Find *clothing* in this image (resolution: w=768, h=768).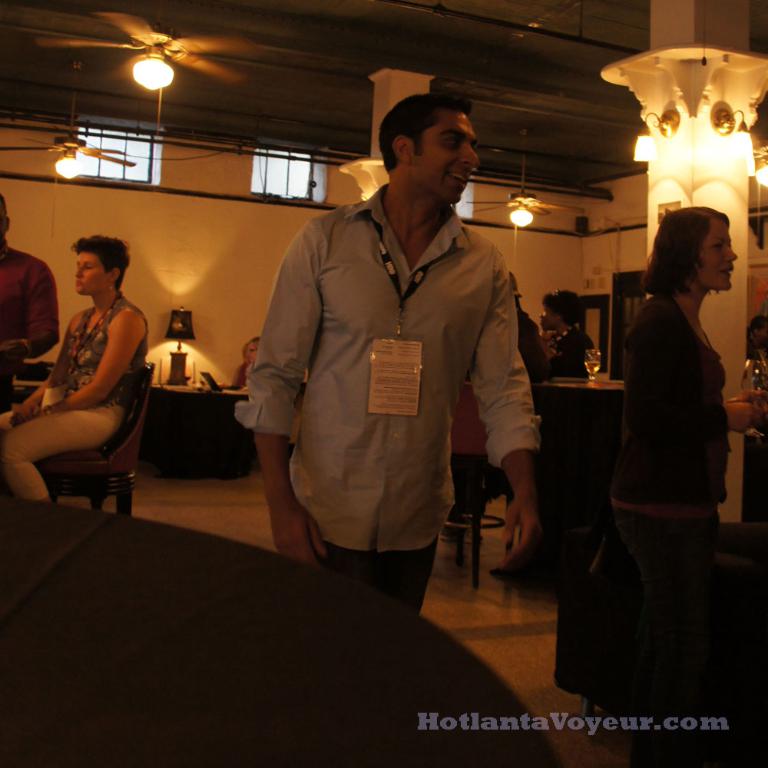
bbox=[226, 179, 539, 618].
